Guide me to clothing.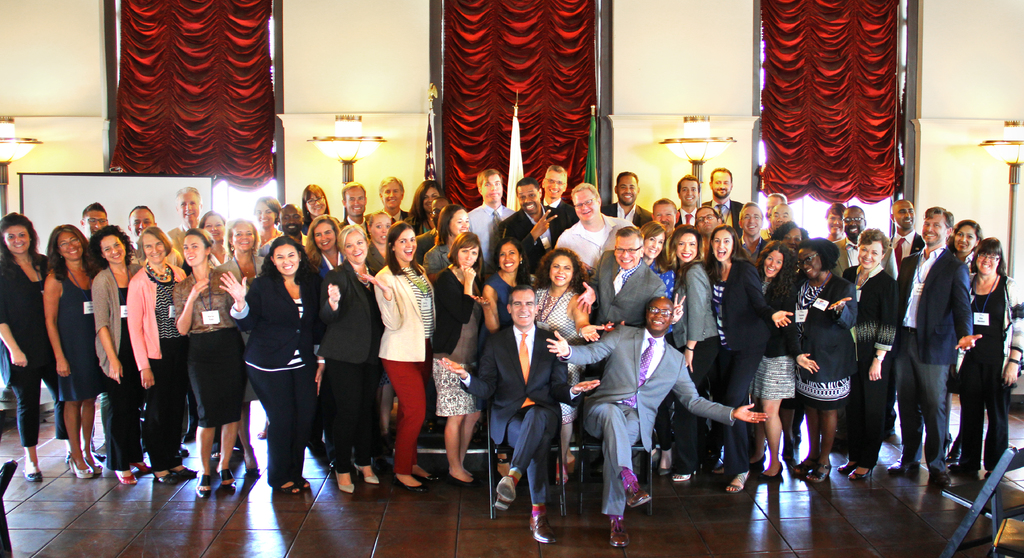
Guidance: pyautogui.locateOnScreen(380, 263, 431, 474).
